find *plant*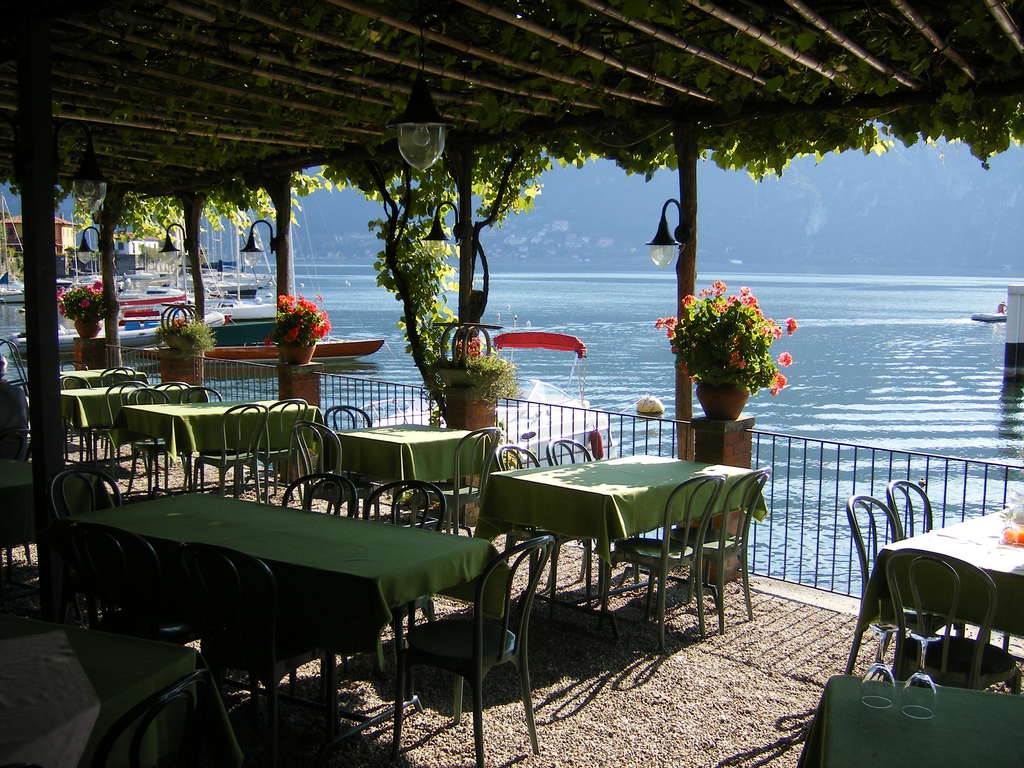
rect(150, 312, 227, 356)
